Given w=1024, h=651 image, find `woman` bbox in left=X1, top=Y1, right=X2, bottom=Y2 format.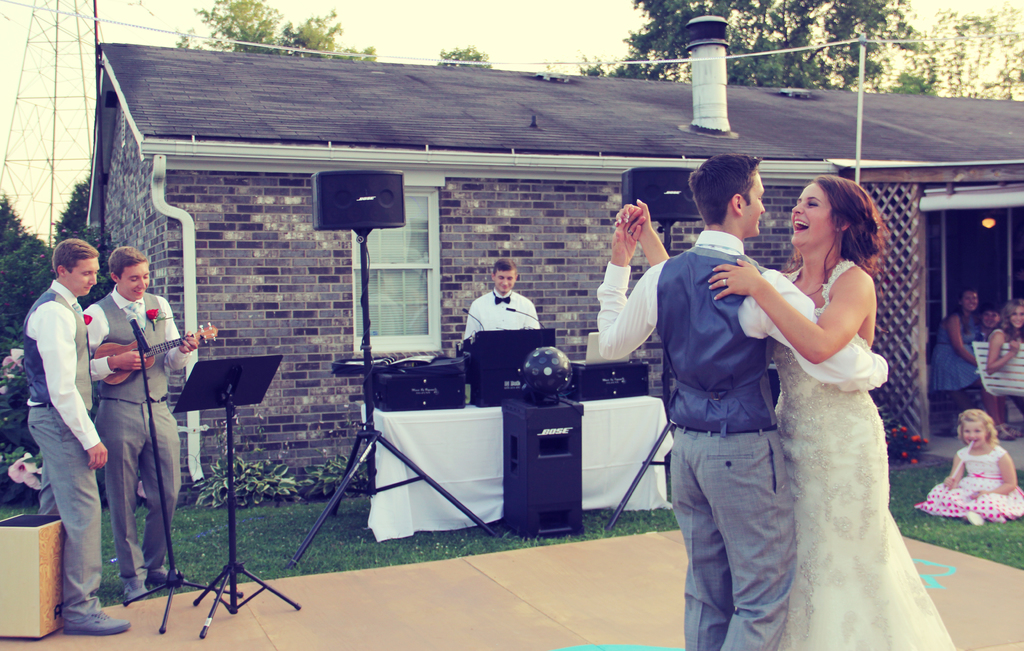
left=716, top=170, right=911, bottom=623.
